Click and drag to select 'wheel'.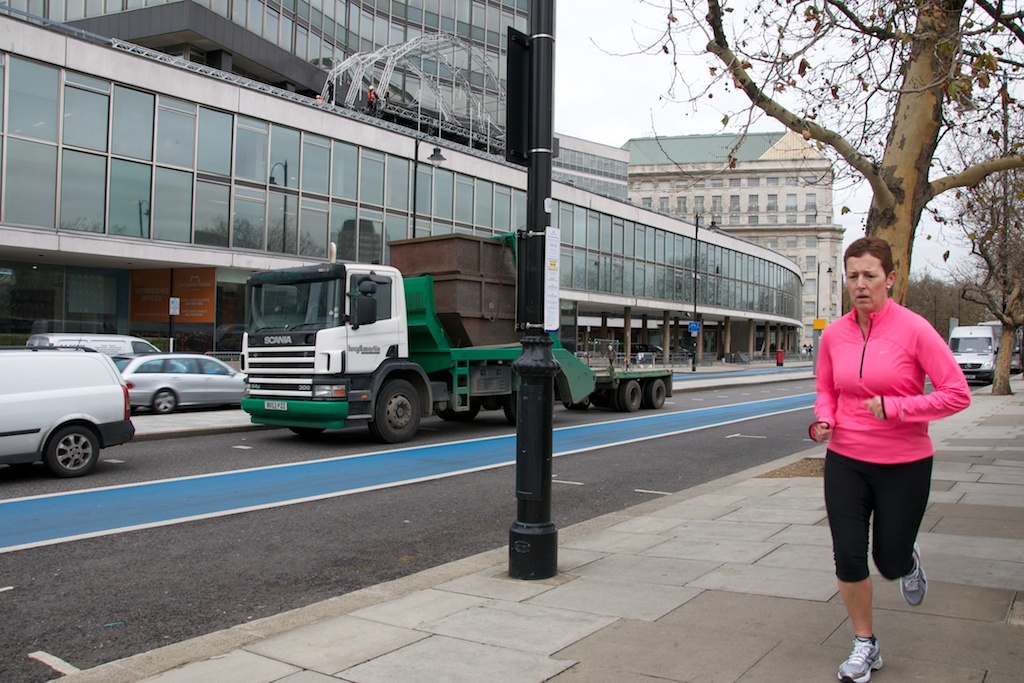
Selection: locate(46, 421, 104, 474).
